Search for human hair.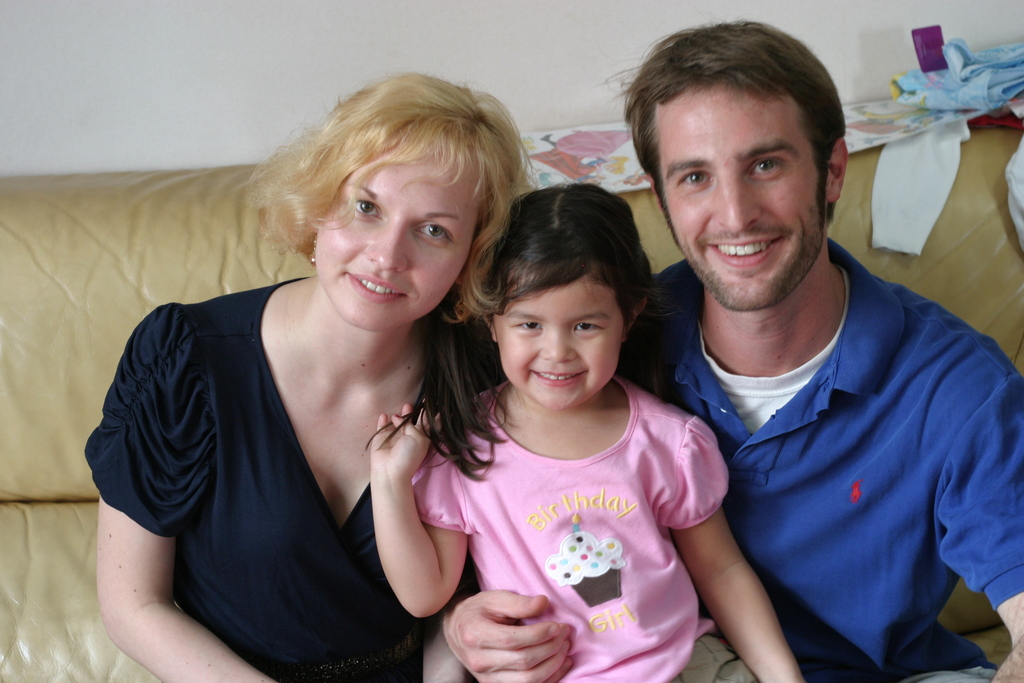
Found at rect(602, 15, 846, 226).
